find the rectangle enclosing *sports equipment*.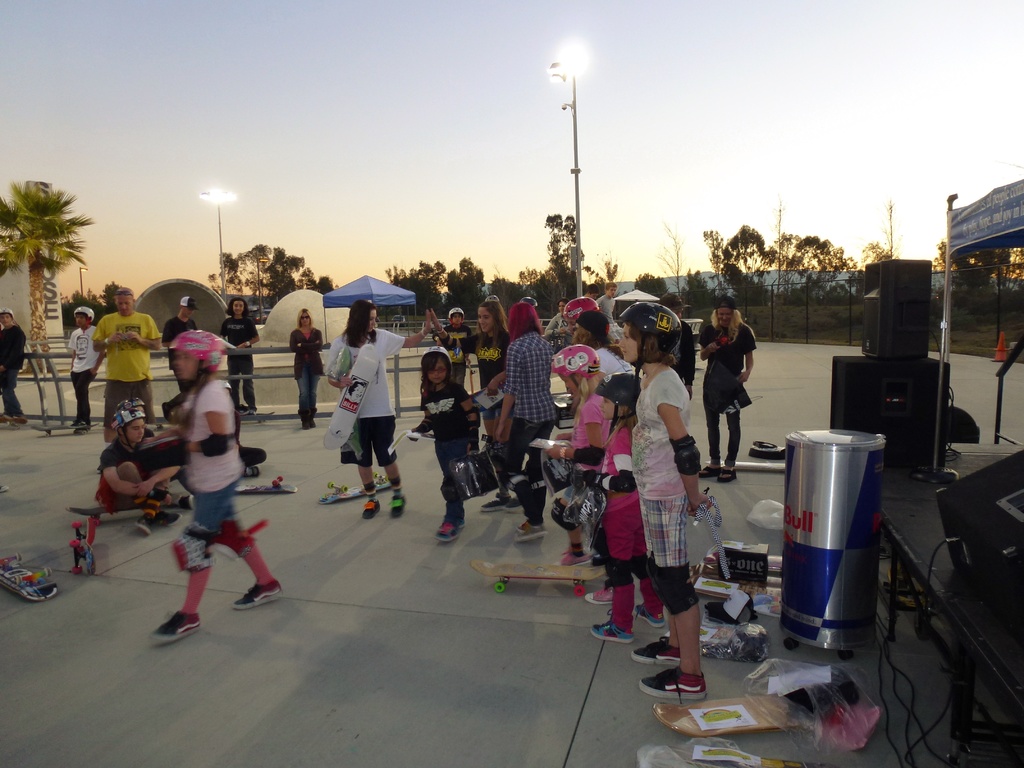
[x1=440, y1=333, x2=460, y2=355].
